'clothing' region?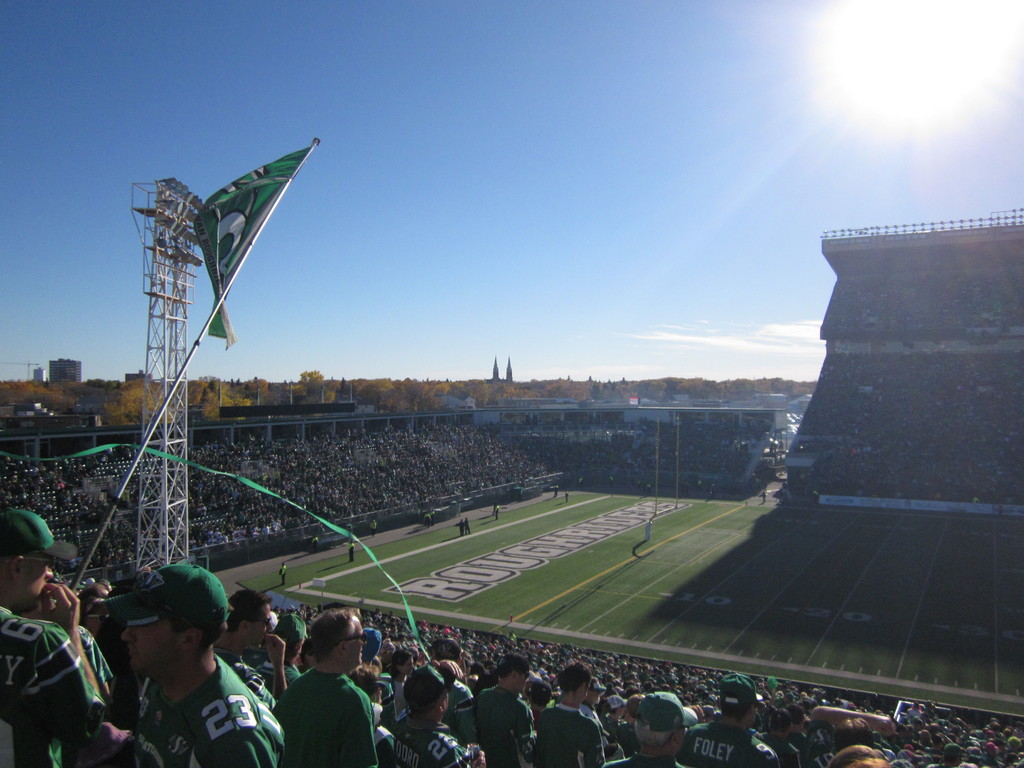
x1=275, y1=652, x2=364, y2=767
